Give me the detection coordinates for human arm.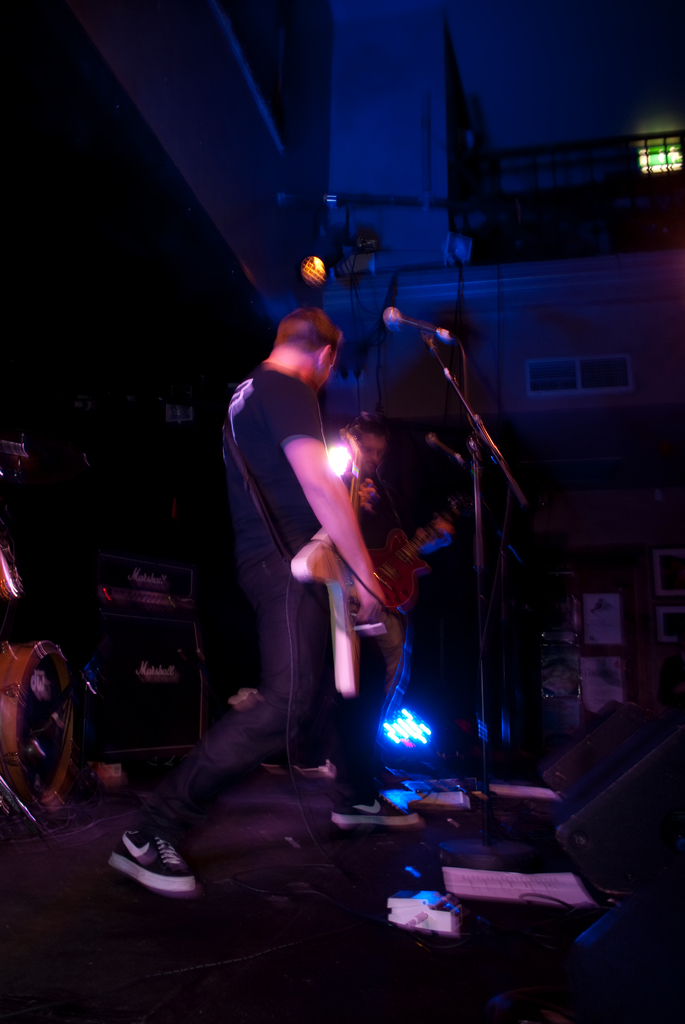
select_region(278, 376, 371, 611).
